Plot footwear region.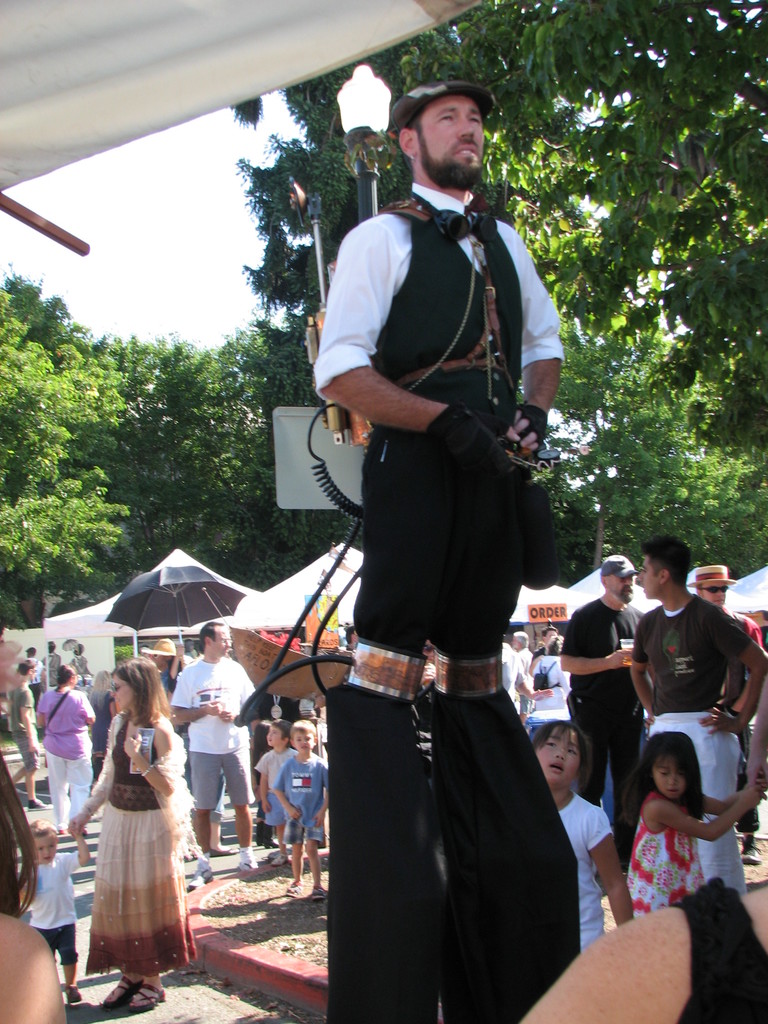
Plotted at <box>740,836,763,865</box>.
